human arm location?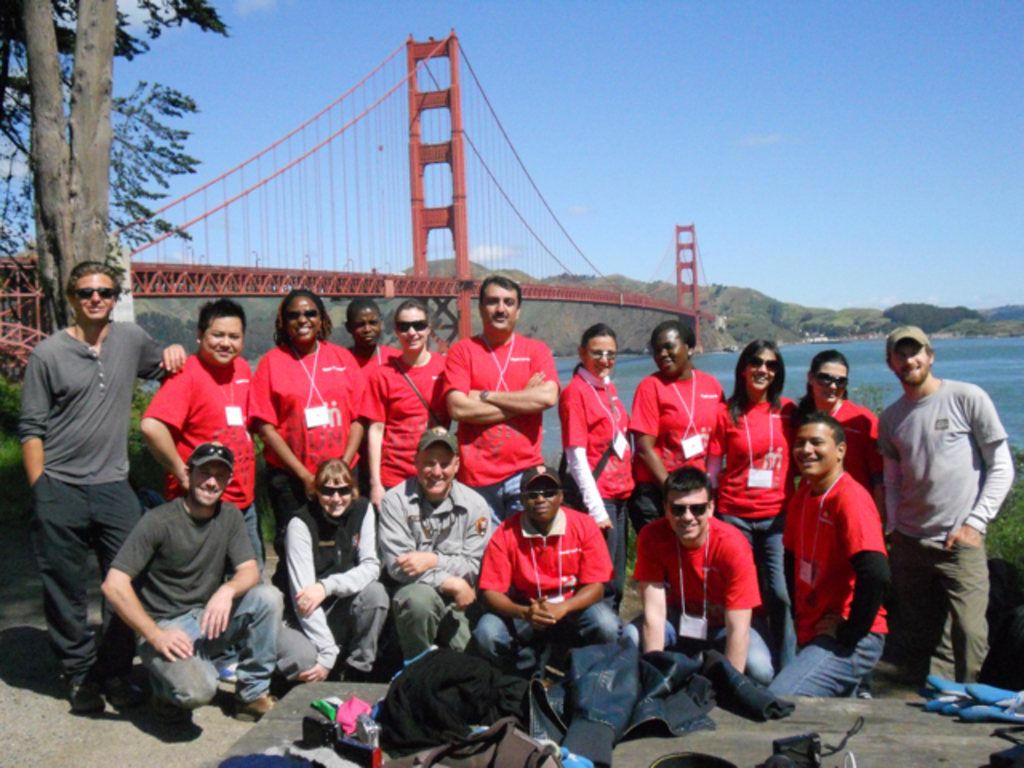
Rect(699, 413, 728, 490)
